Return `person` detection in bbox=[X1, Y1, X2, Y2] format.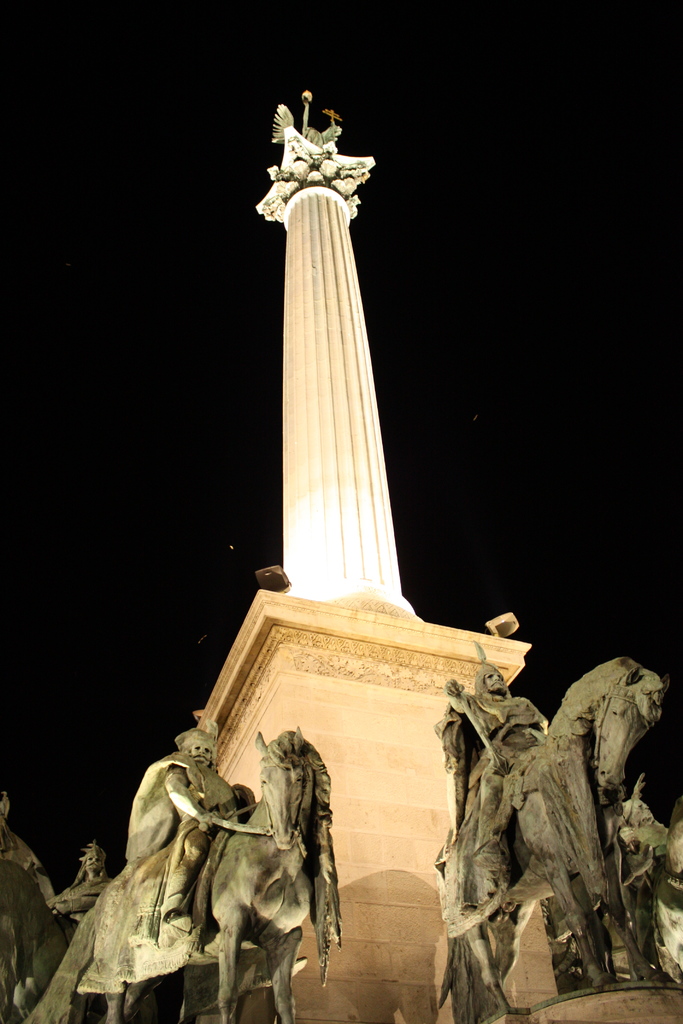
bbox=[0, 780, 39, 983].
